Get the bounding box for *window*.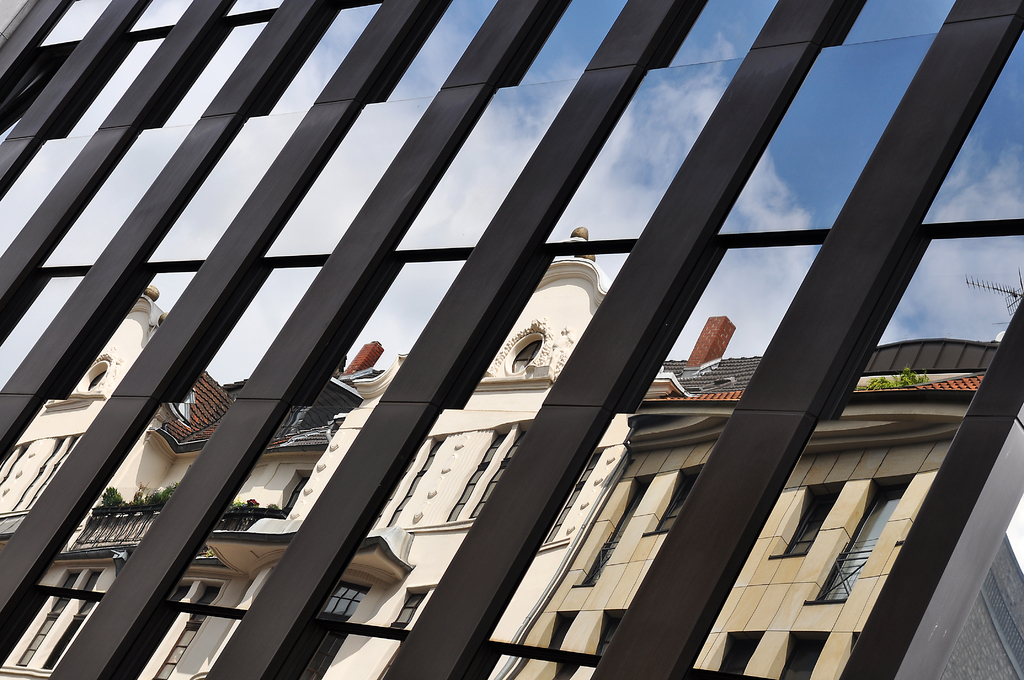
bbox=[561, 606, 623, 677].
